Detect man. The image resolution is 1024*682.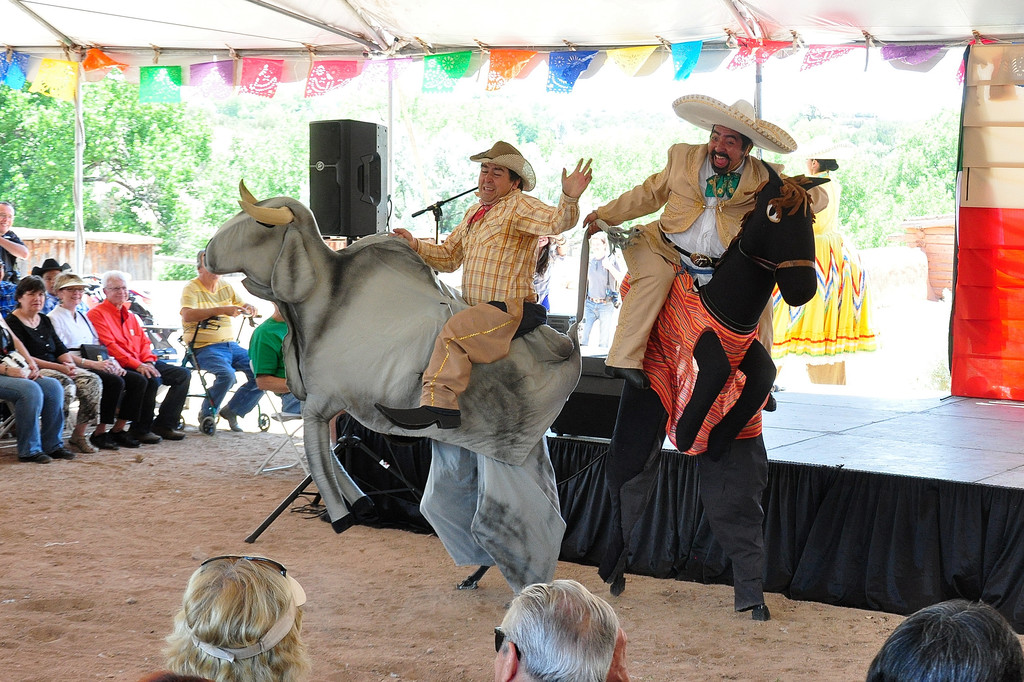
l=577, t=228, r=628, b=351.
